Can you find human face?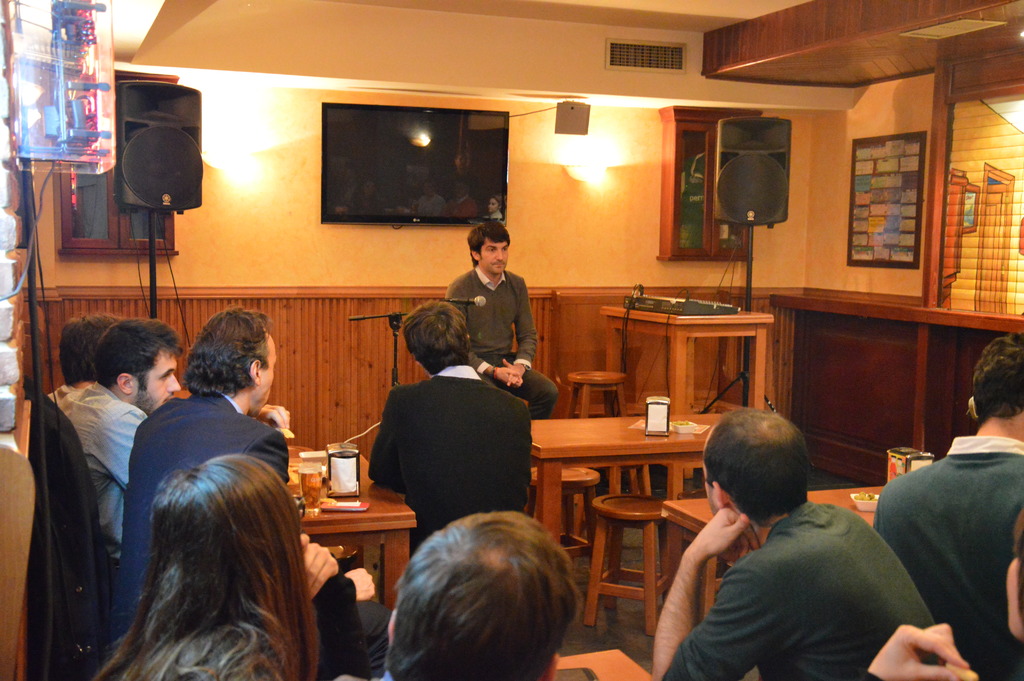
Yes, bounding box: locate(481, 240, 509, 274).
